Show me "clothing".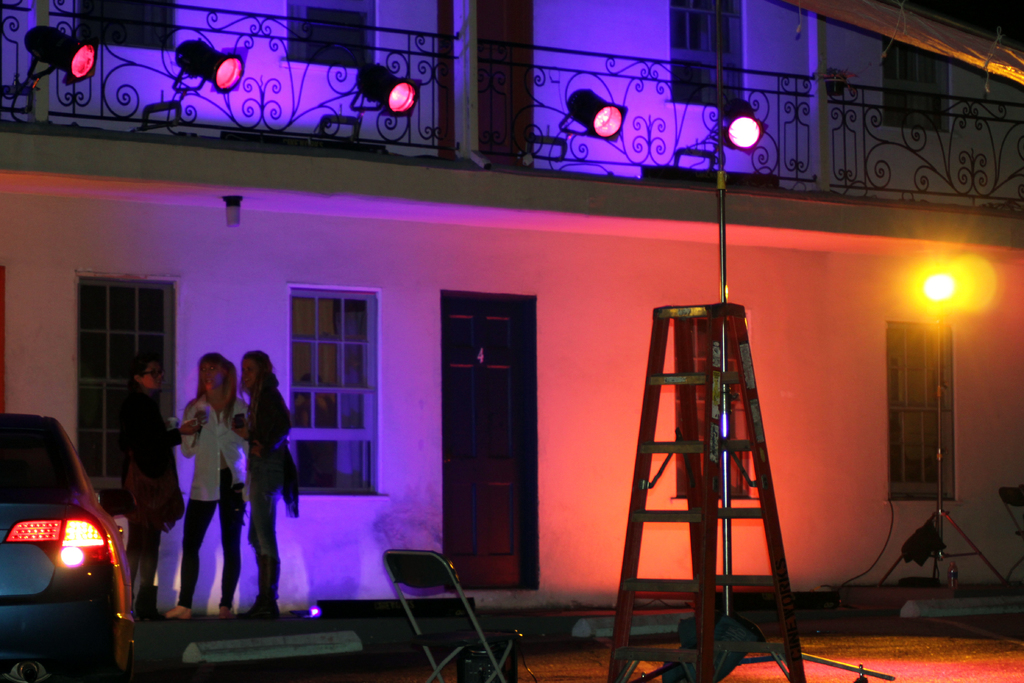
"clothing" is here: {"x1": 120, "y1": 383, "x2": 173, "y2": 561}.
